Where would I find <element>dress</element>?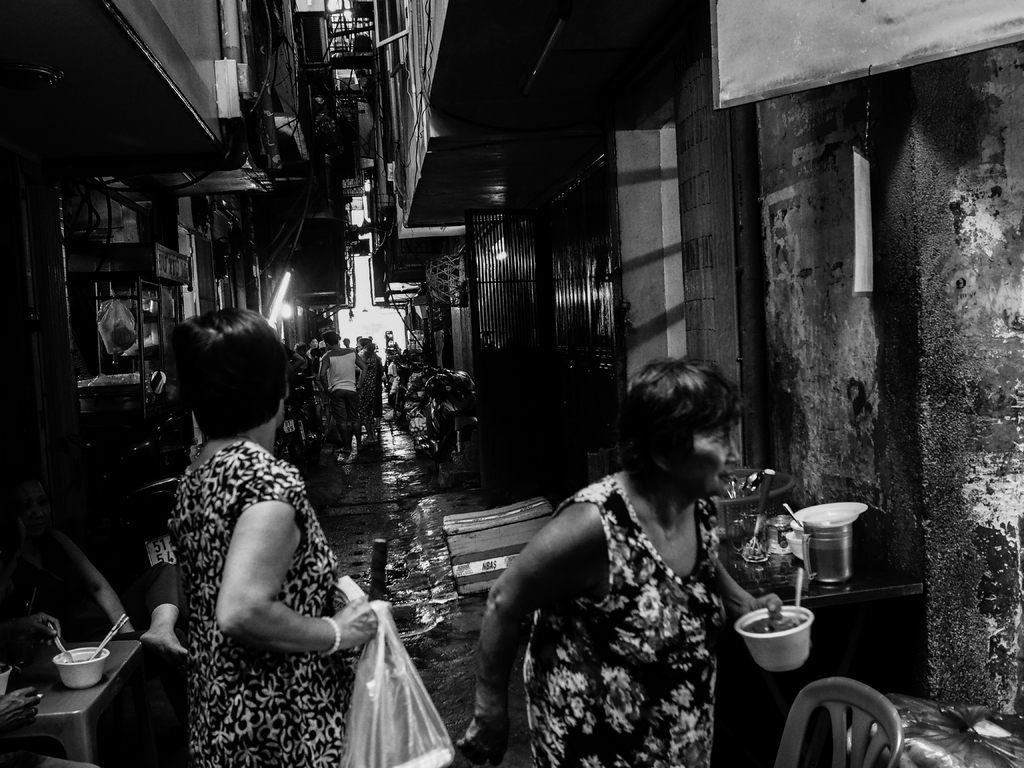
At Rect(162, 435, 332, 767).
